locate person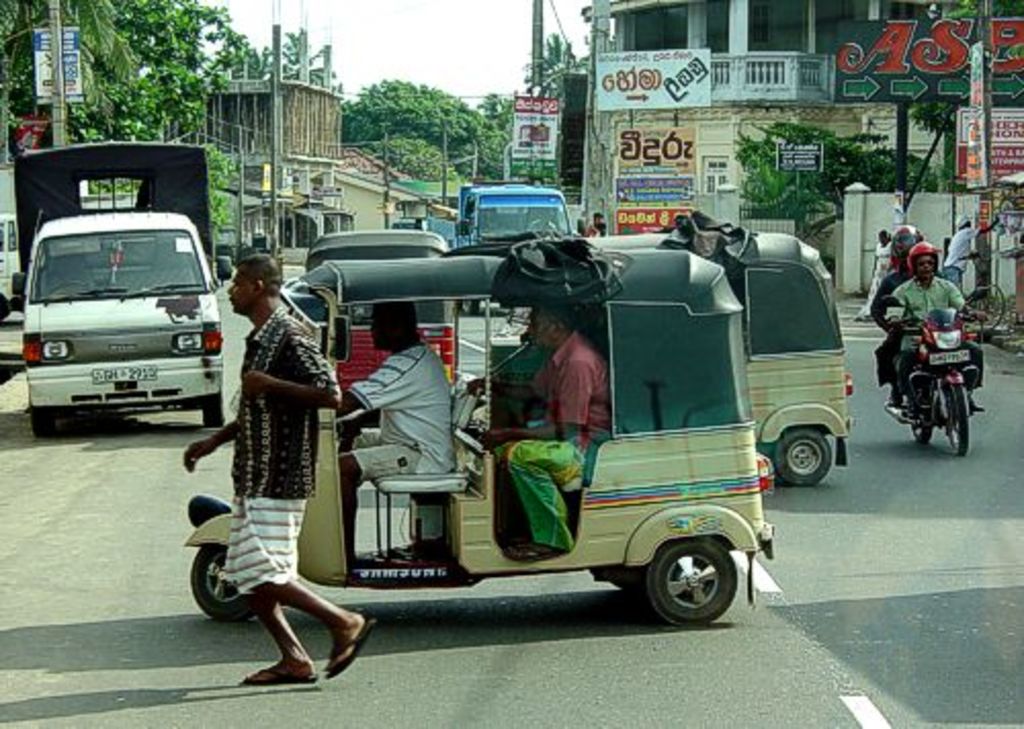
select_region(336, 301, 457, 575)
